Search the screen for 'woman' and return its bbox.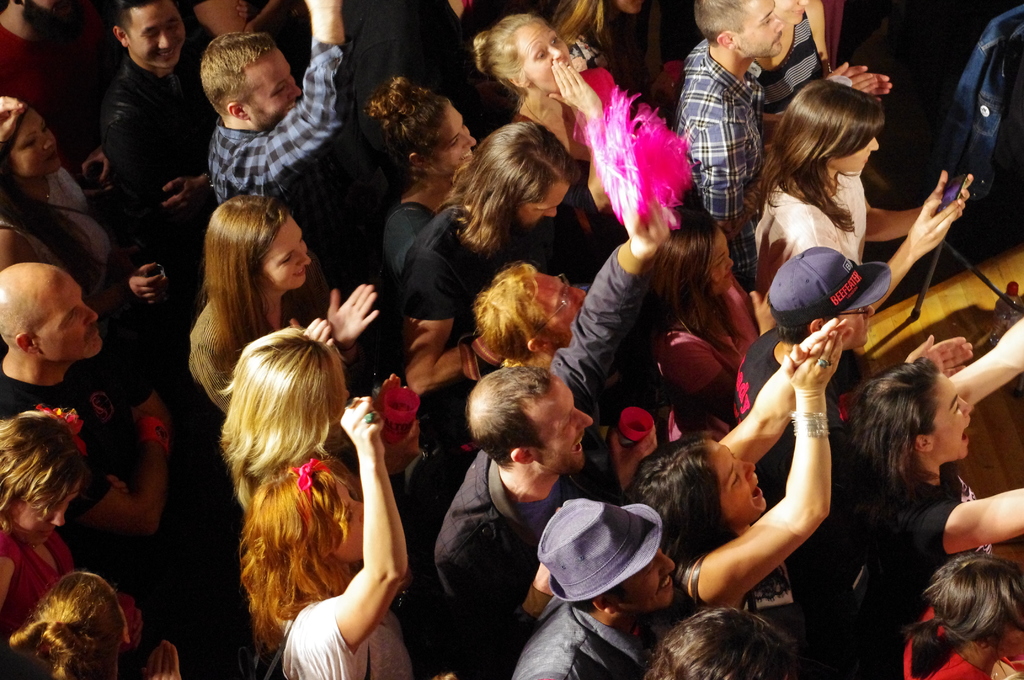
Found: x1=484, y1=0, x2=639, y2=182.
